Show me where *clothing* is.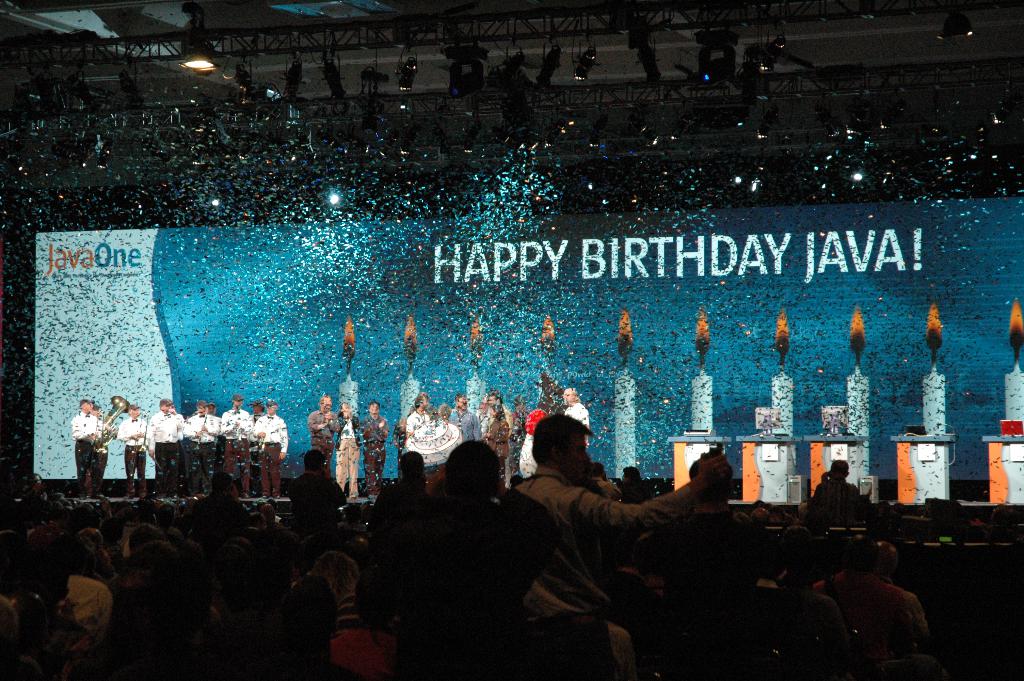
*clothing* is at 304 407 337 461.
